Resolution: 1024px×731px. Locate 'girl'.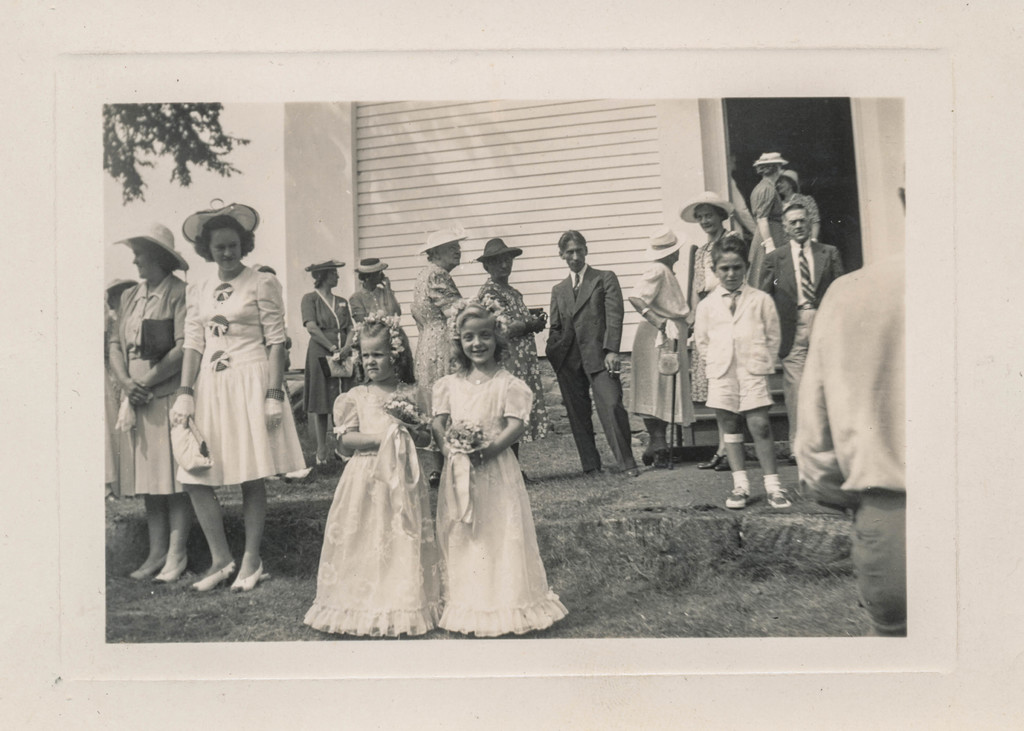
bbox(167, 198, 308, 595).
